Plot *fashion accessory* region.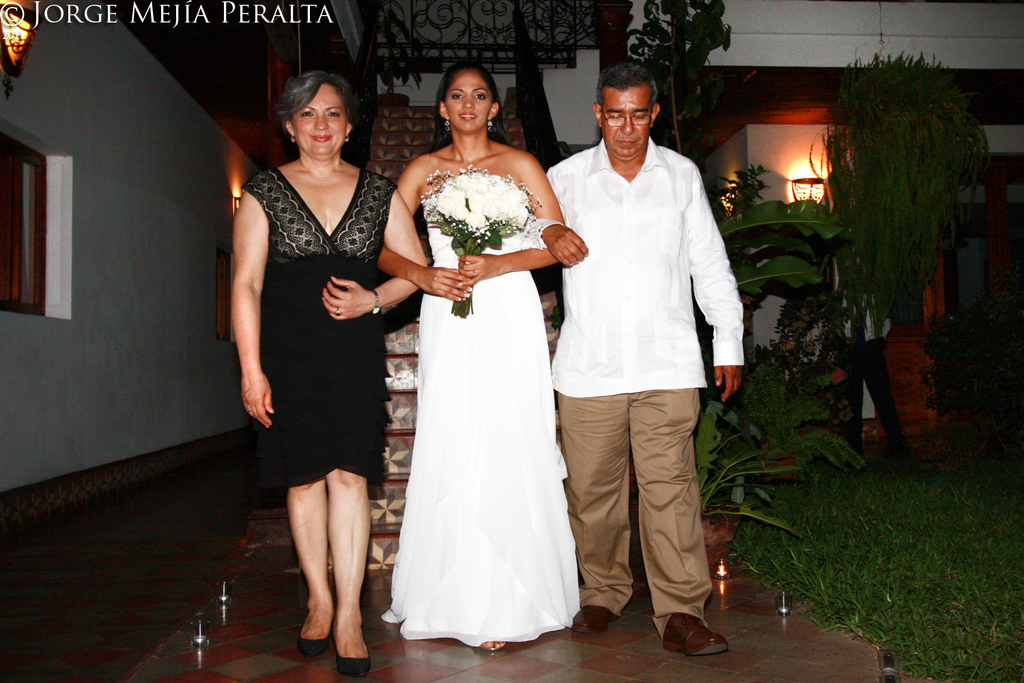
Plotted at [x1=578, y1=608, x2=609, y2=628].
